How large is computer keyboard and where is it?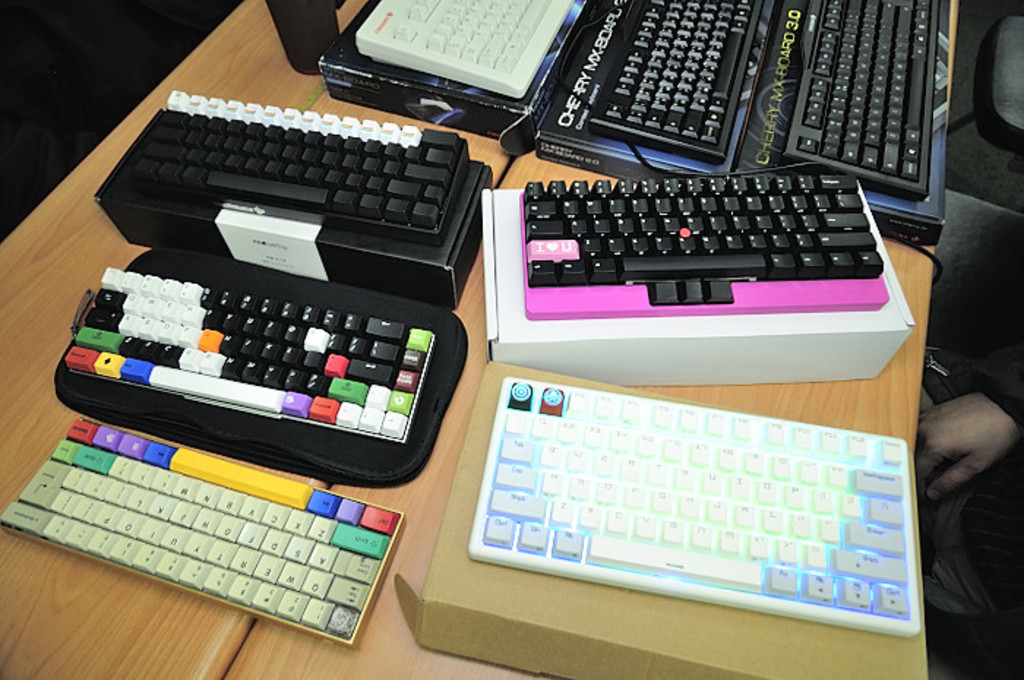
Bounding box: 63,263,436,442.
